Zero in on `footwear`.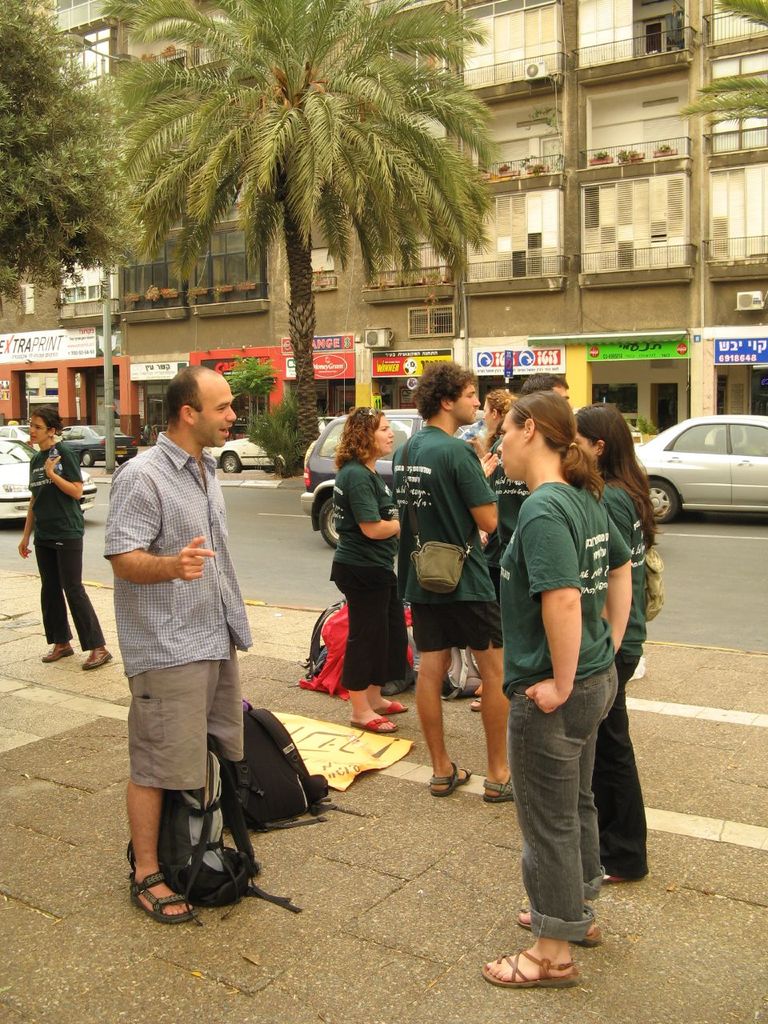
Zeroed in: {"x1": 481, "y1": 777, "x2": 514, "y2": 805}.
